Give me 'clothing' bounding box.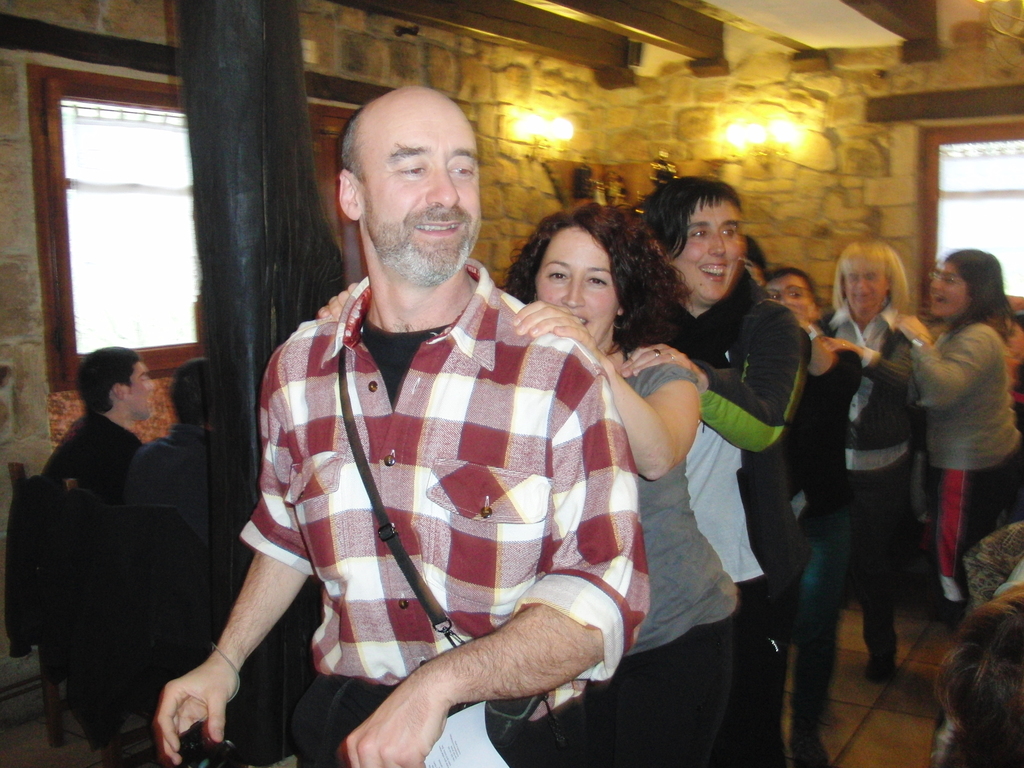
bbox=[124, 420, 209, 561].
